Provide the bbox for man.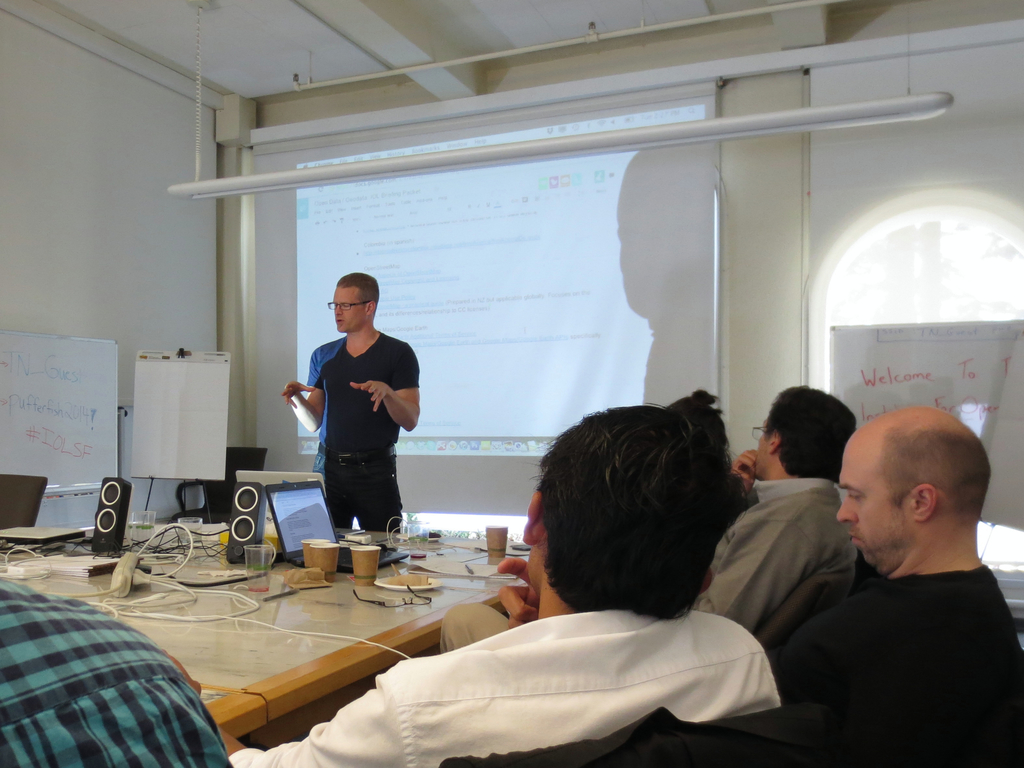
box=[288, 270, 419, 547].
